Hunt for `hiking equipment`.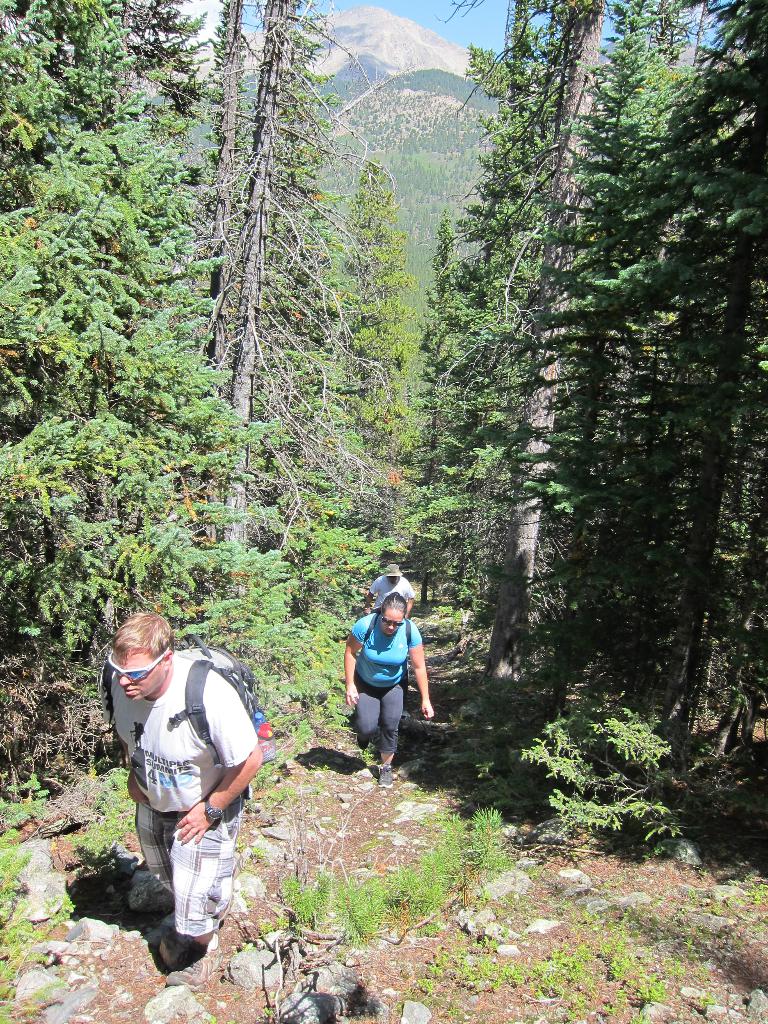
Hunted down at locate(358, 608, 408, 675).
